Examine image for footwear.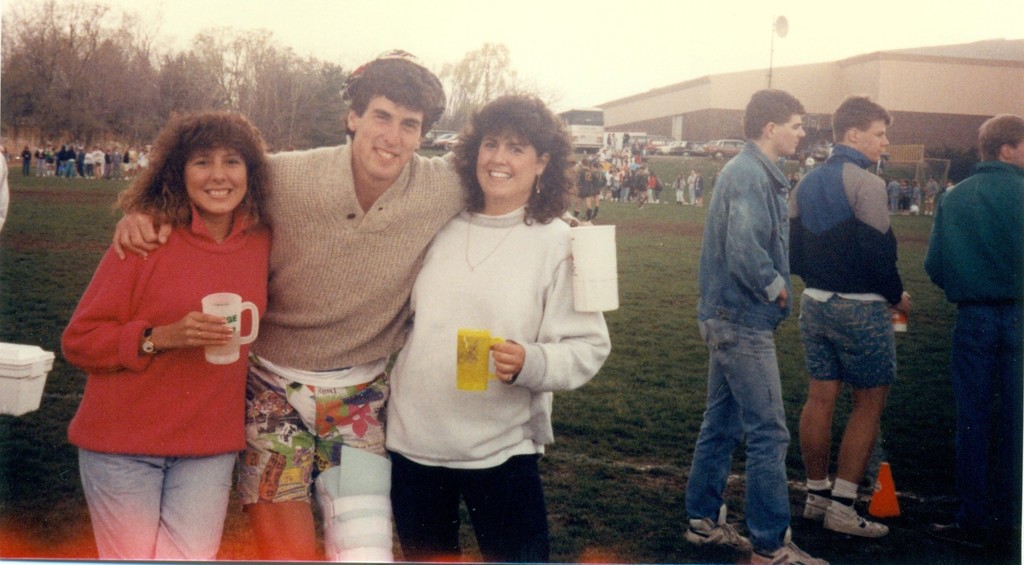
Examination result: rect(804, 485, 835, 527).
